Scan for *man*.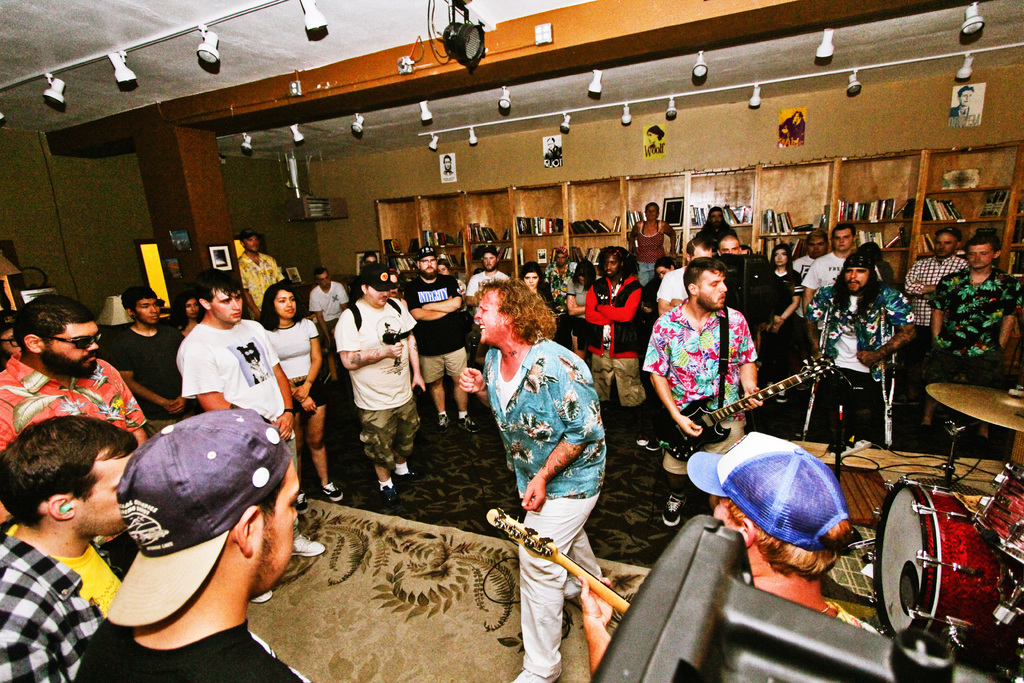
Scan result: region(789, 233, 835, 328).
